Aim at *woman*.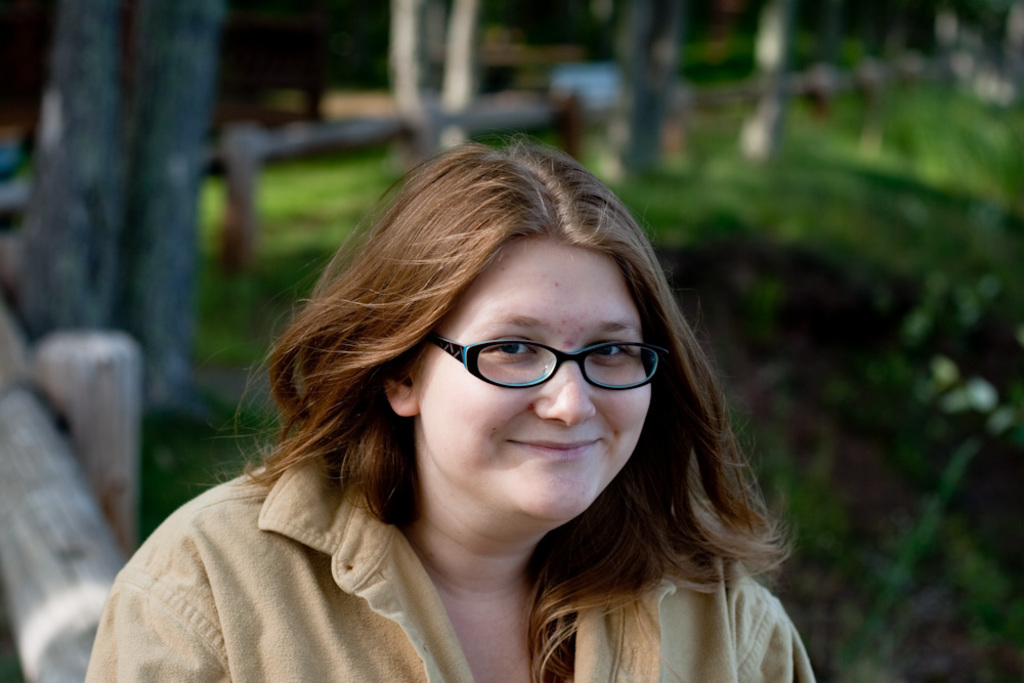
Aimed at bbox=[78, 137, 836, 678].
